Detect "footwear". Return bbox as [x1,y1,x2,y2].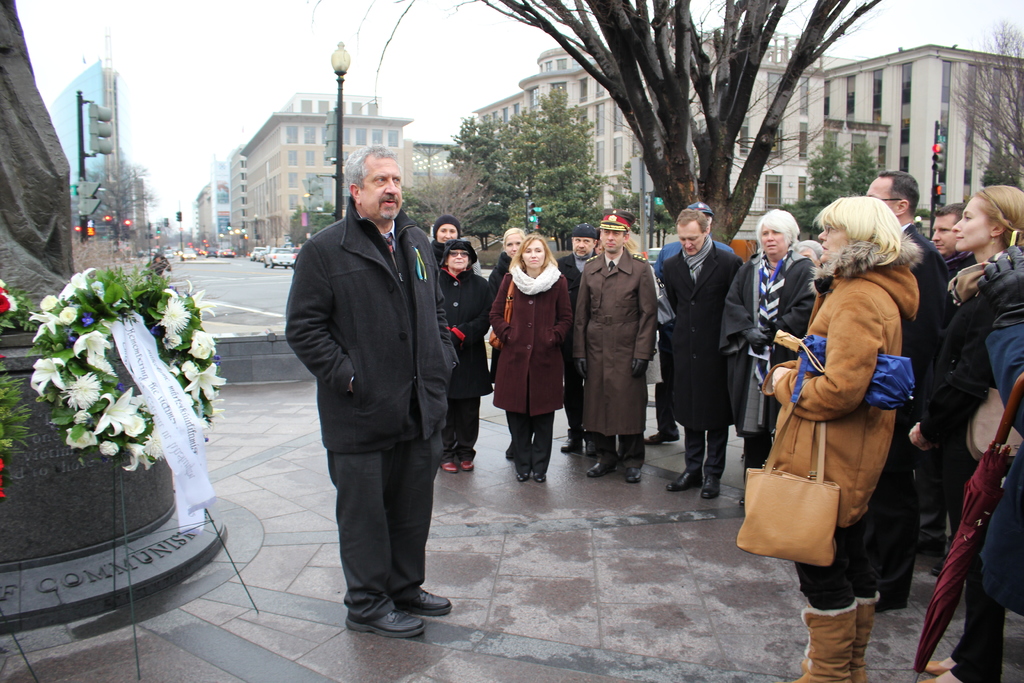
[781,604,854,682].
